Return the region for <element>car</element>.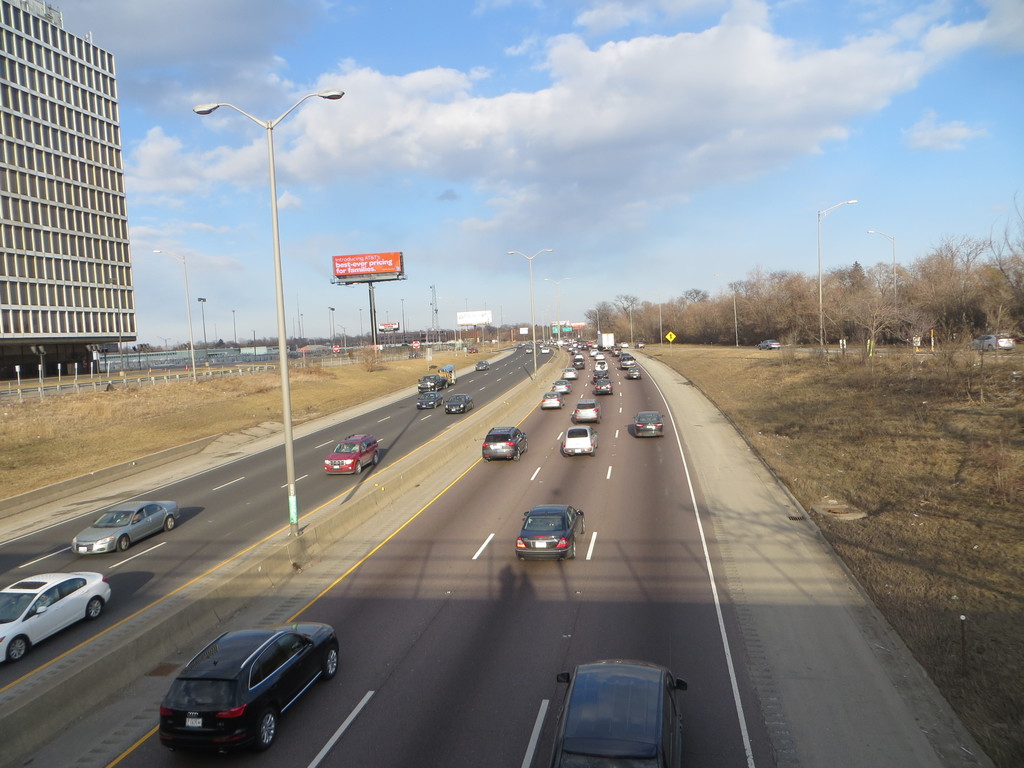
x1=144 y1=619 x2=332 y2=755.
